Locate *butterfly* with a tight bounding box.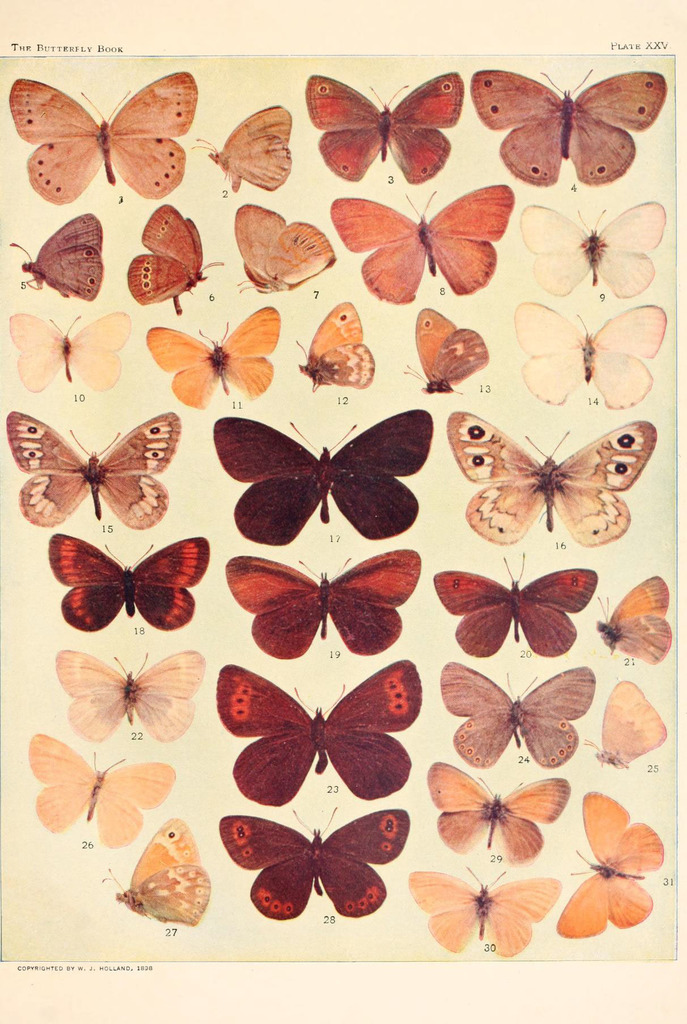
(140, 304, 280, 410).
